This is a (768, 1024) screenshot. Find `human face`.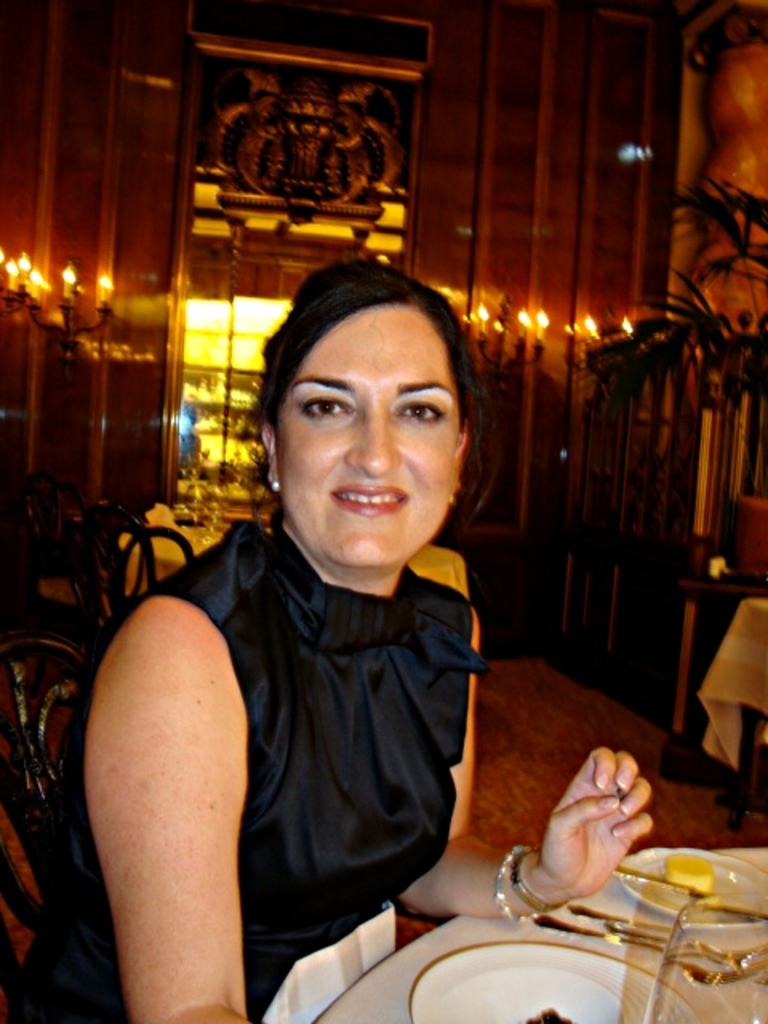
Bounding box: locate(274, 312, 458, 566).
